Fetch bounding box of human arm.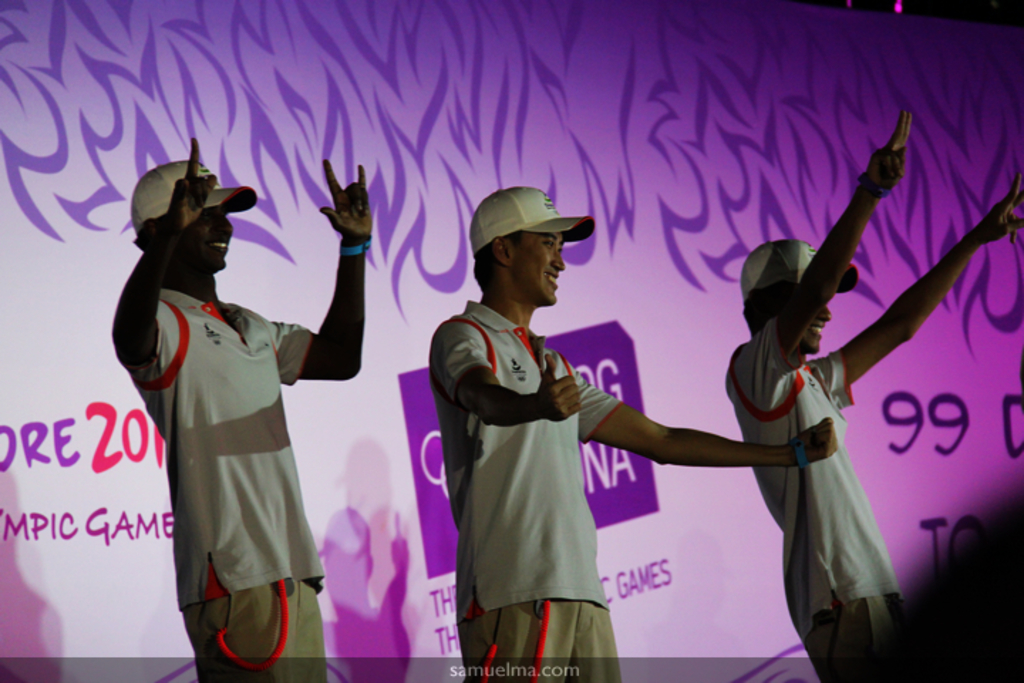
Bbox: <box>280,164,370,430</box>.
